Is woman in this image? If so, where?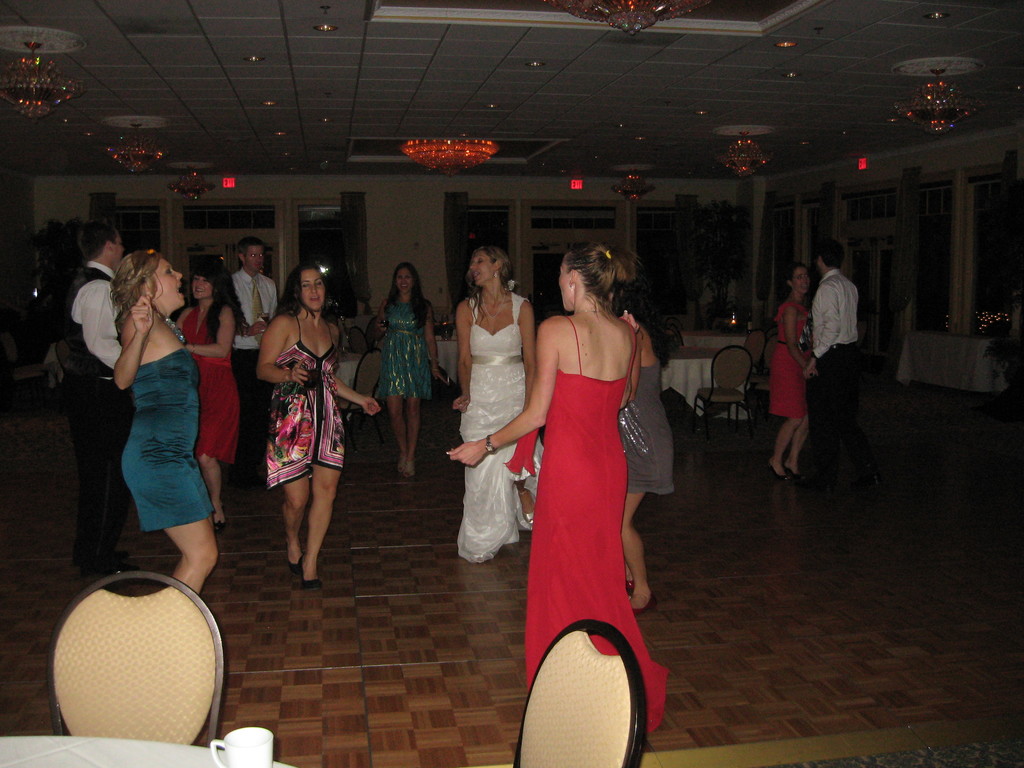
Yes, at [left=384, top=257, right=447, bottom=484].
